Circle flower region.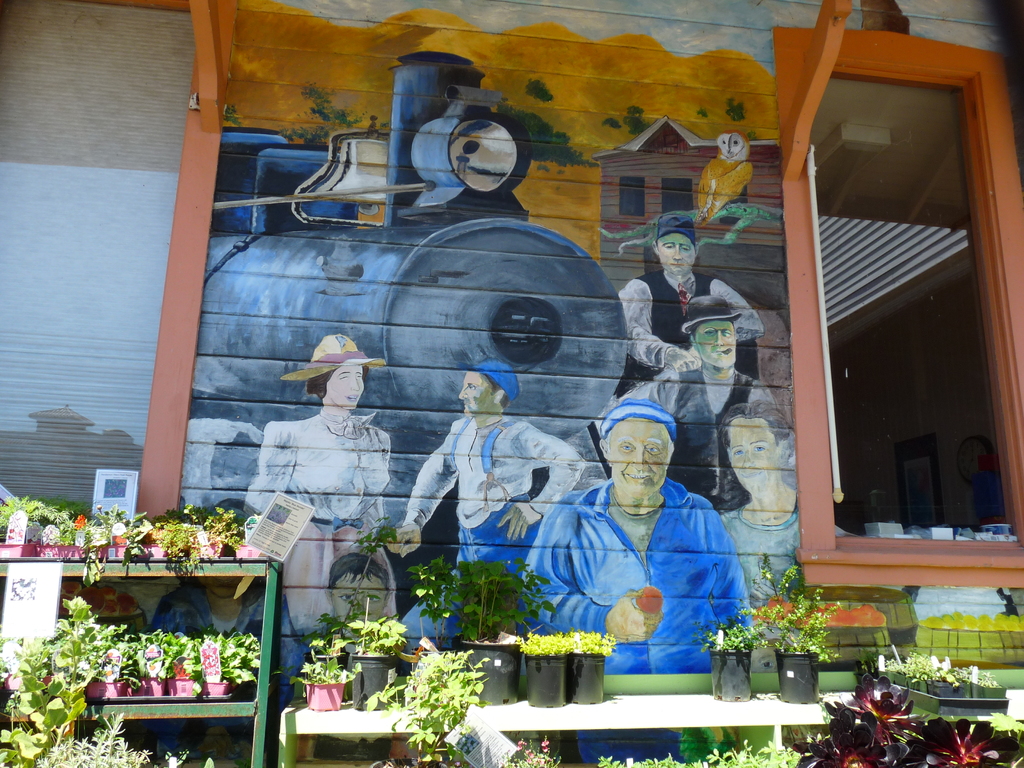
Region: (40,523,52,544).
